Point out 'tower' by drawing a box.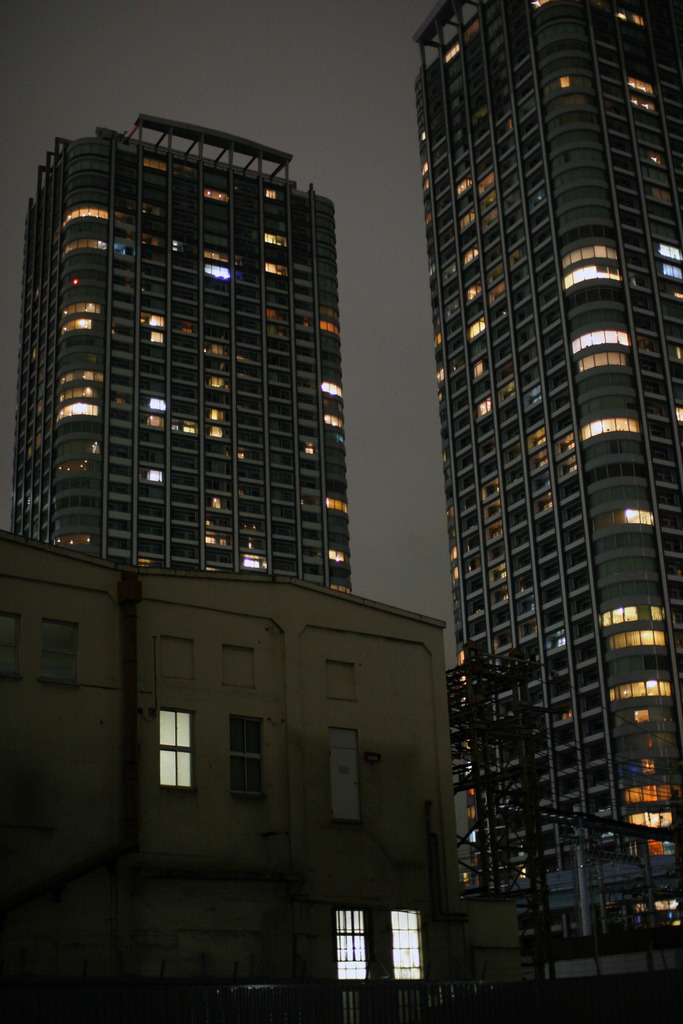
{"left": 7, "top": 111, "right": 354, "bottom": 596}.
